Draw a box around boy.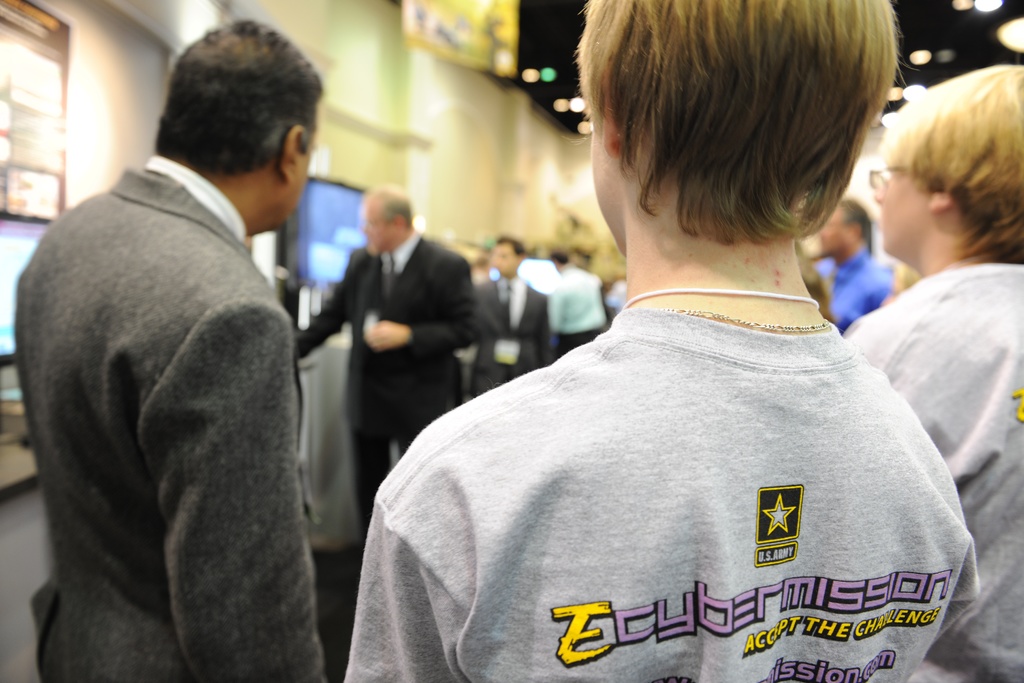
(x1=360, y1=0, x2=966, y2=661).
